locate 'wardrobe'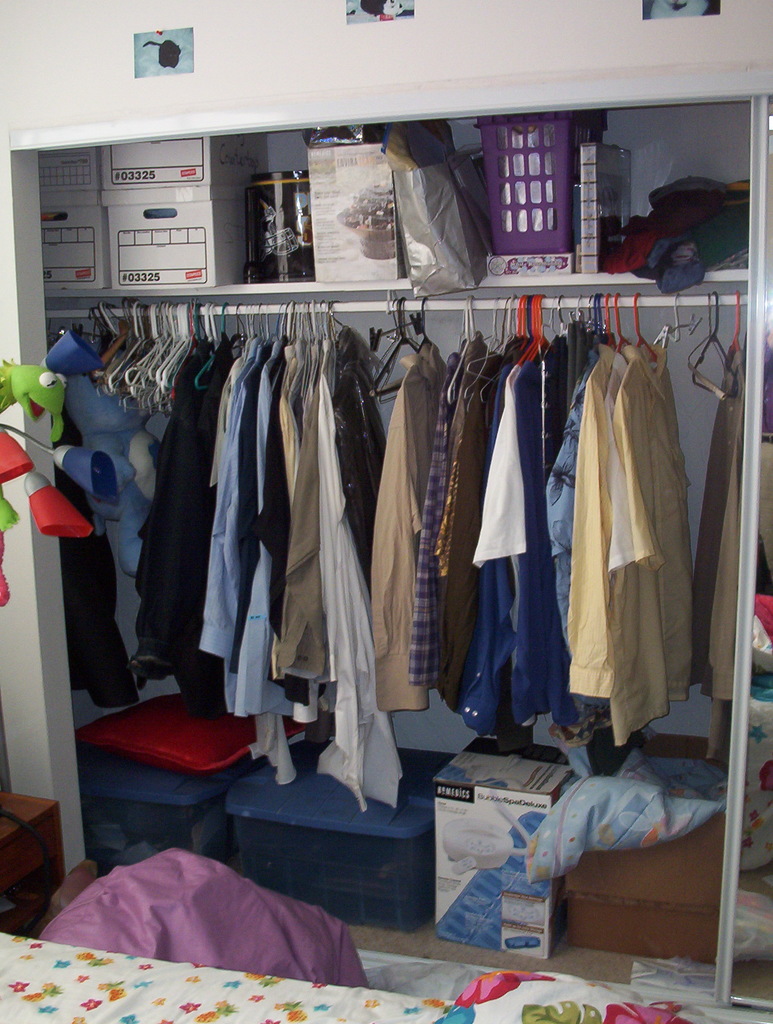
bbox=[0, 68, 772, 1008]
